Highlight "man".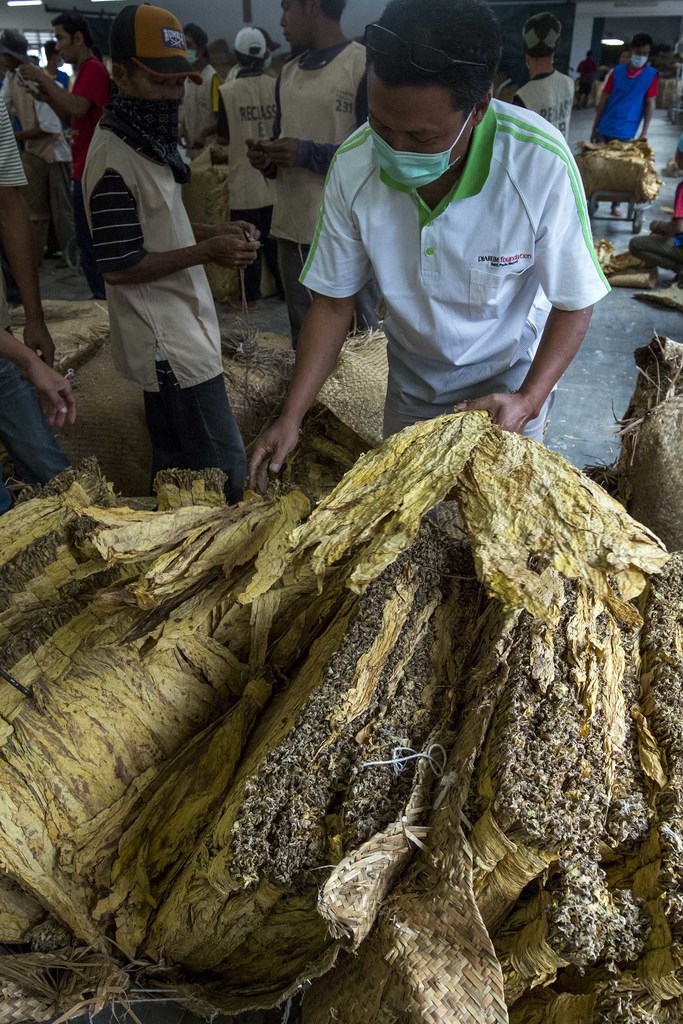
Highlighted region: 38:44:66:83.
